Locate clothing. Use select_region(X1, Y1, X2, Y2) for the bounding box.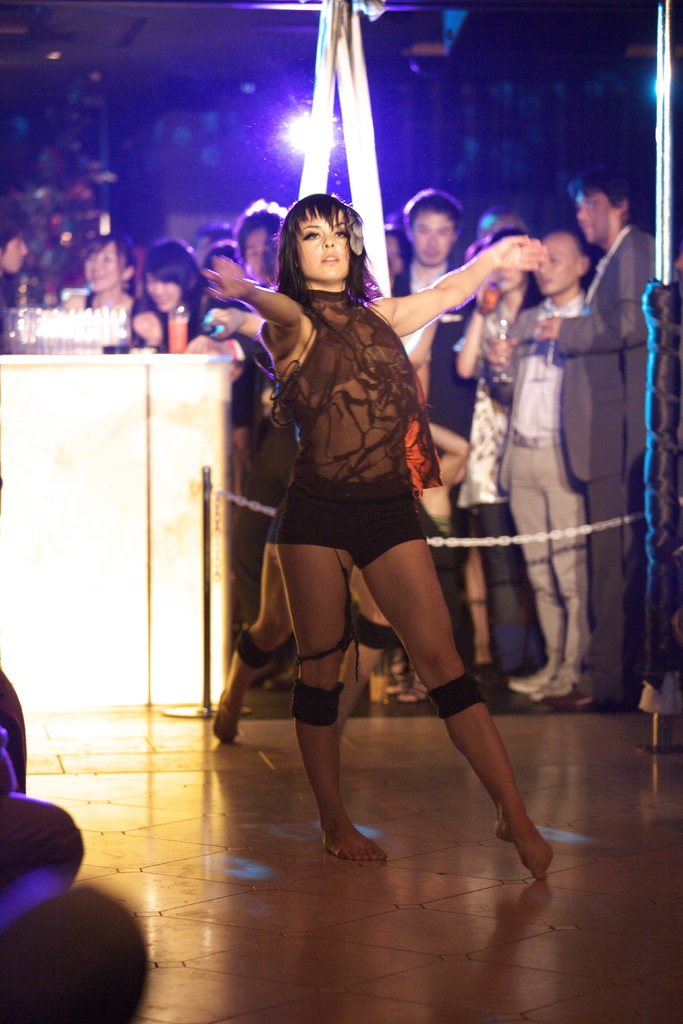
select_region(384, 260, 476, 442).
